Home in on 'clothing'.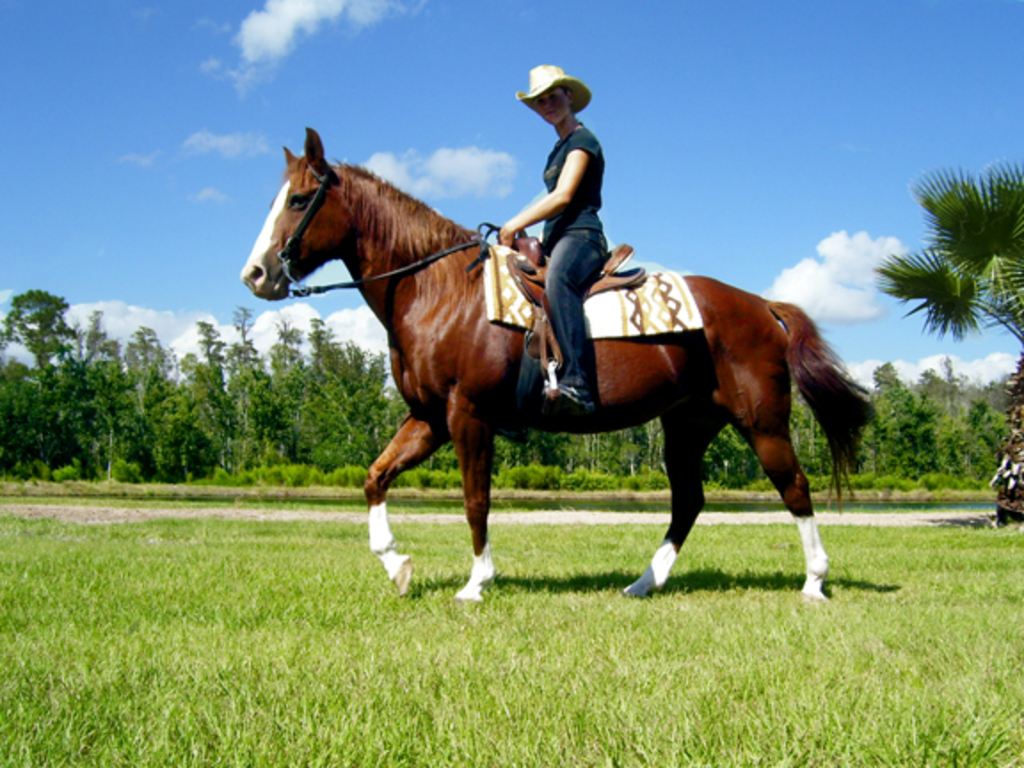
Homed in at 540 224 612 409.
